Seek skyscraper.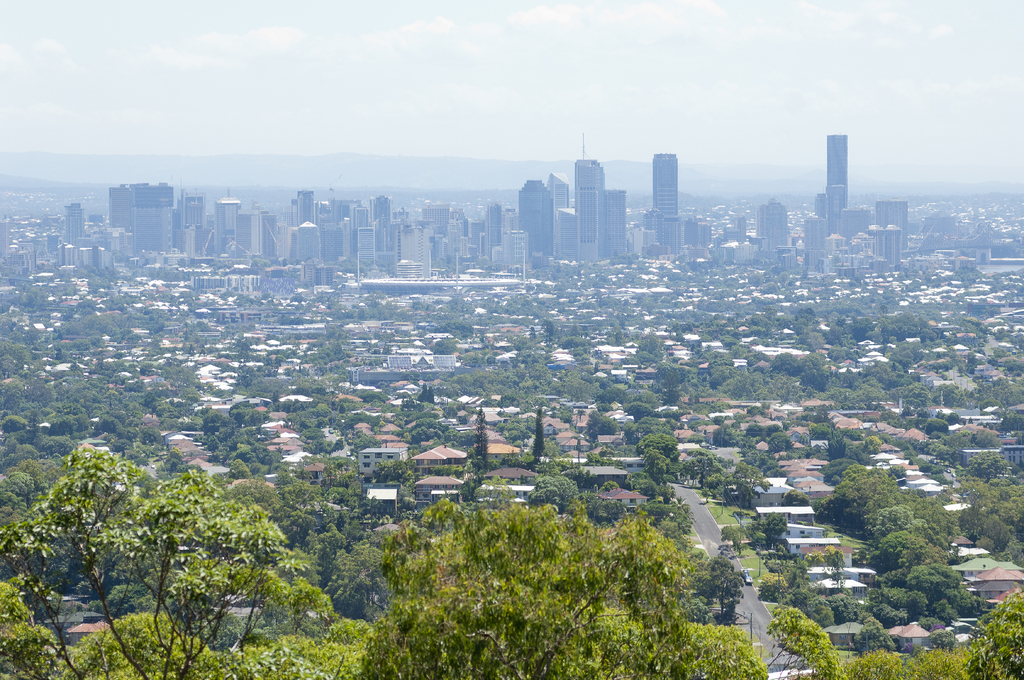
region(73, 243, 97, 272).
